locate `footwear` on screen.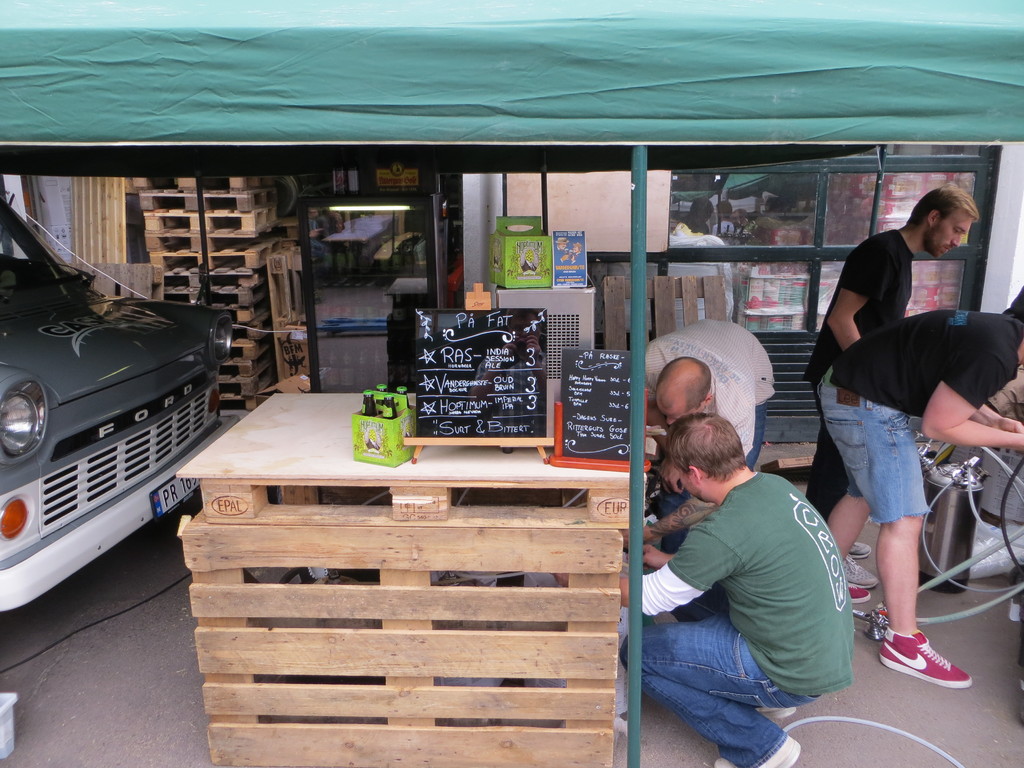
On screen at {"left": 842, "top": 532, "right": 870, "bottom": 565}.
